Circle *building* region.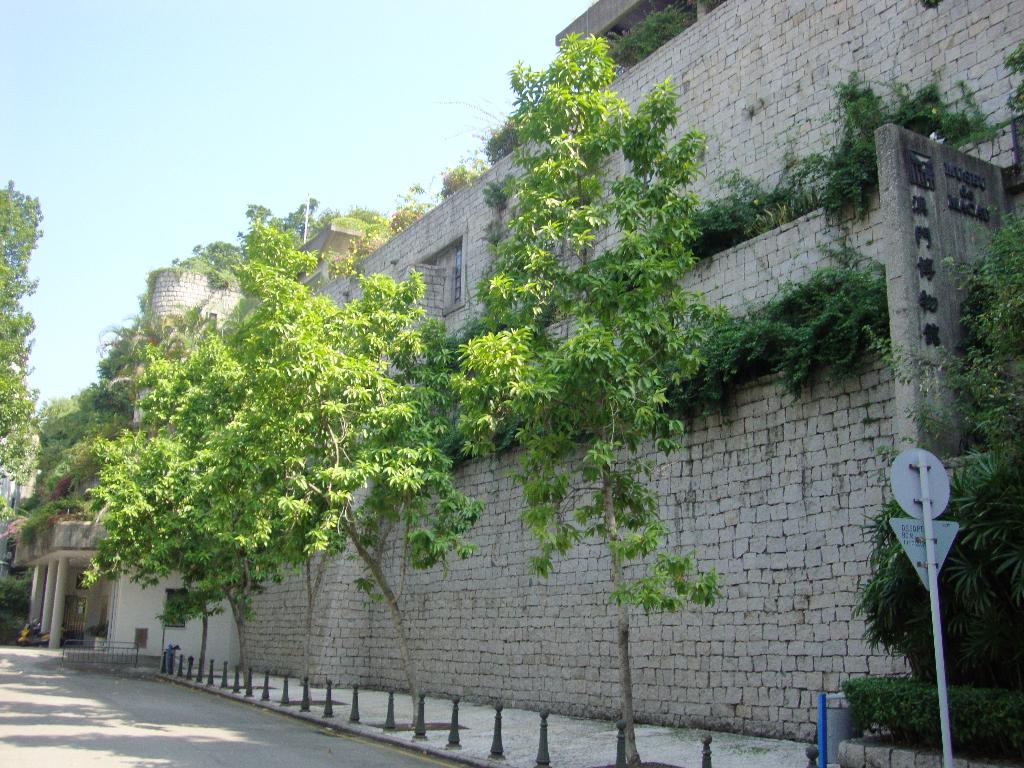
Region: box=[15, 0, 1023, 745].
